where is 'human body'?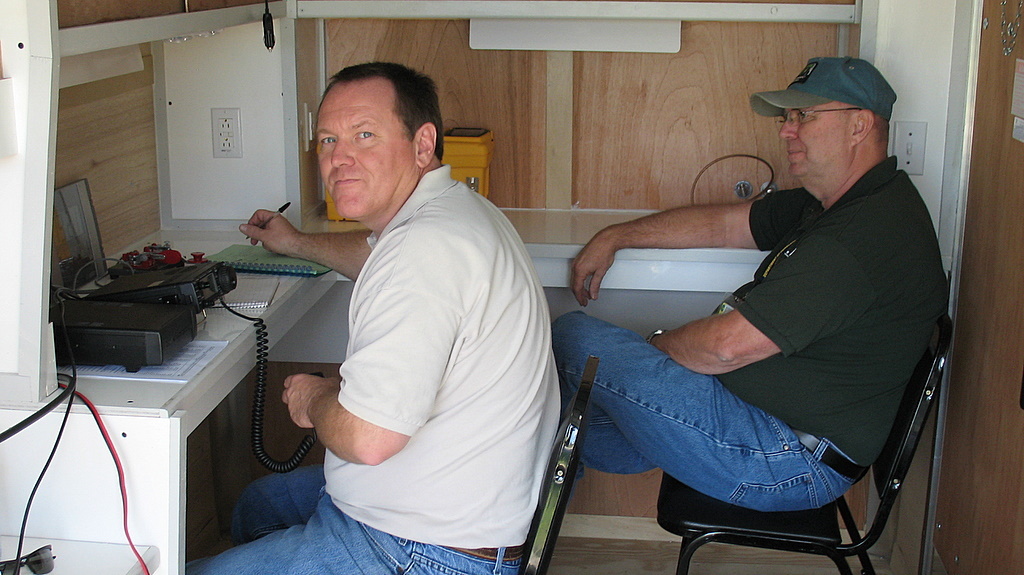
<bbox>593, 87, 943, 550</bbox>.
